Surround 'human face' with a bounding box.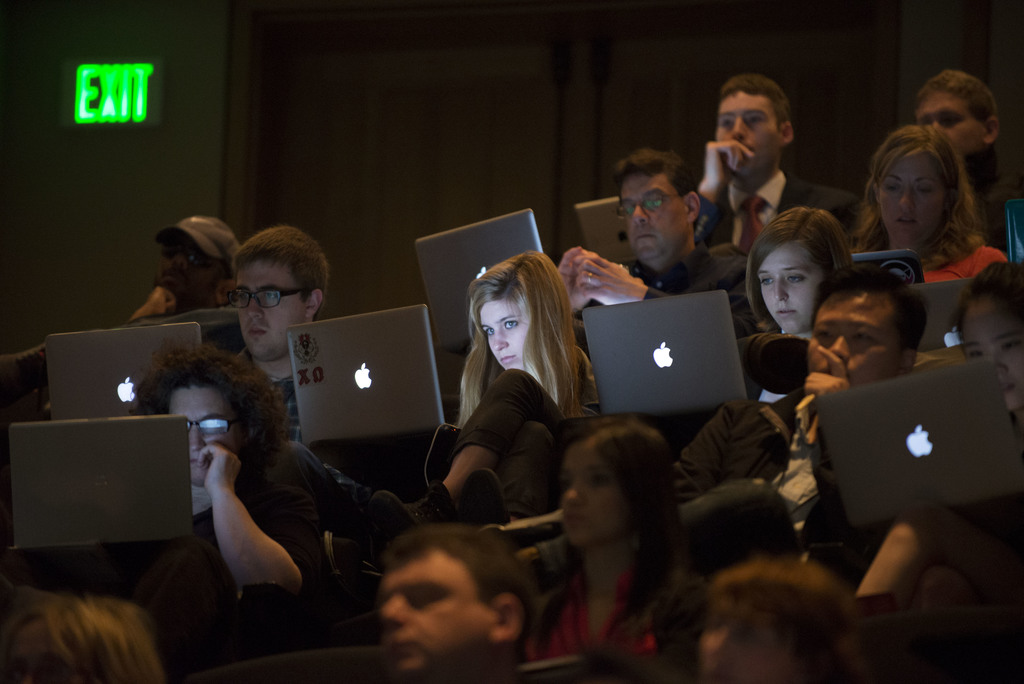
<bbox>883, 154, 941, 243</bbox>.
